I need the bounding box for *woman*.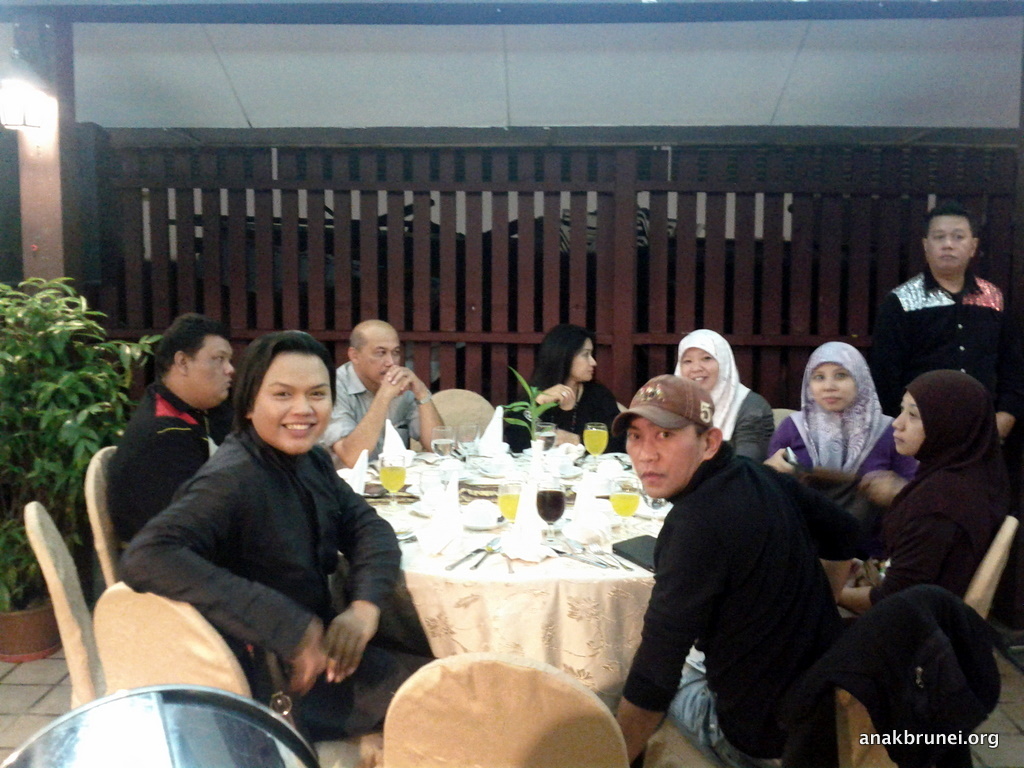
Here it is: <box>837,373,1023,620</box>.
